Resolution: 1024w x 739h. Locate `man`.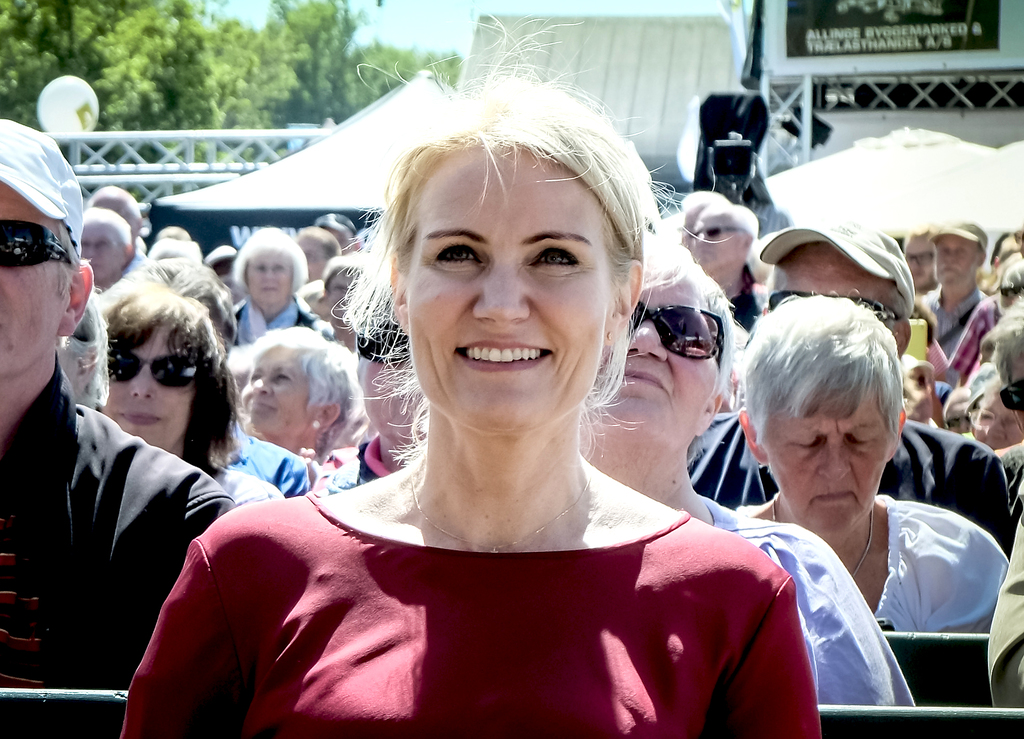
box(918, 216, 990, 364).
